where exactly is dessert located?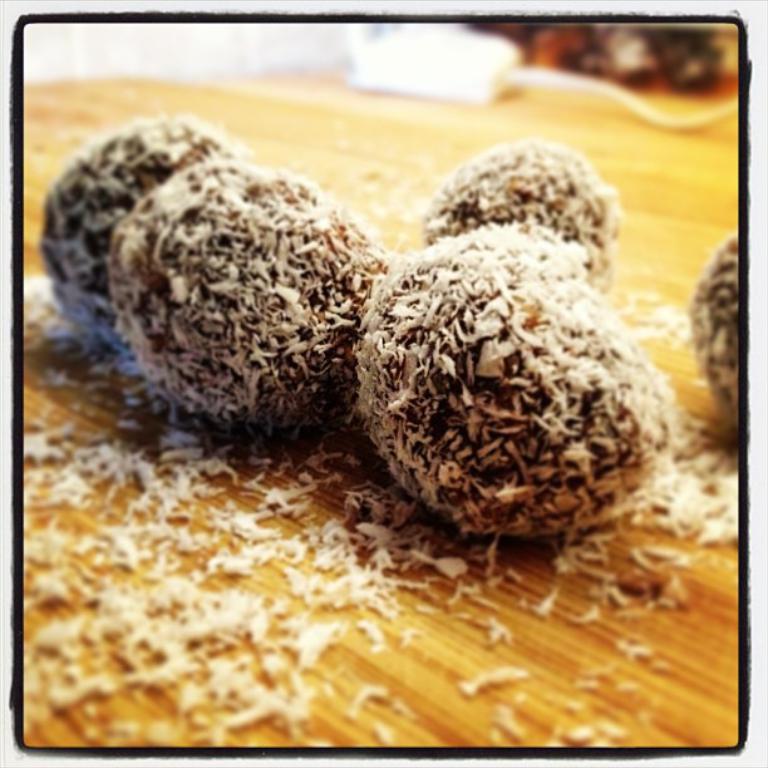
Its bounding box is l=360, t=225, r=678, b=553.
